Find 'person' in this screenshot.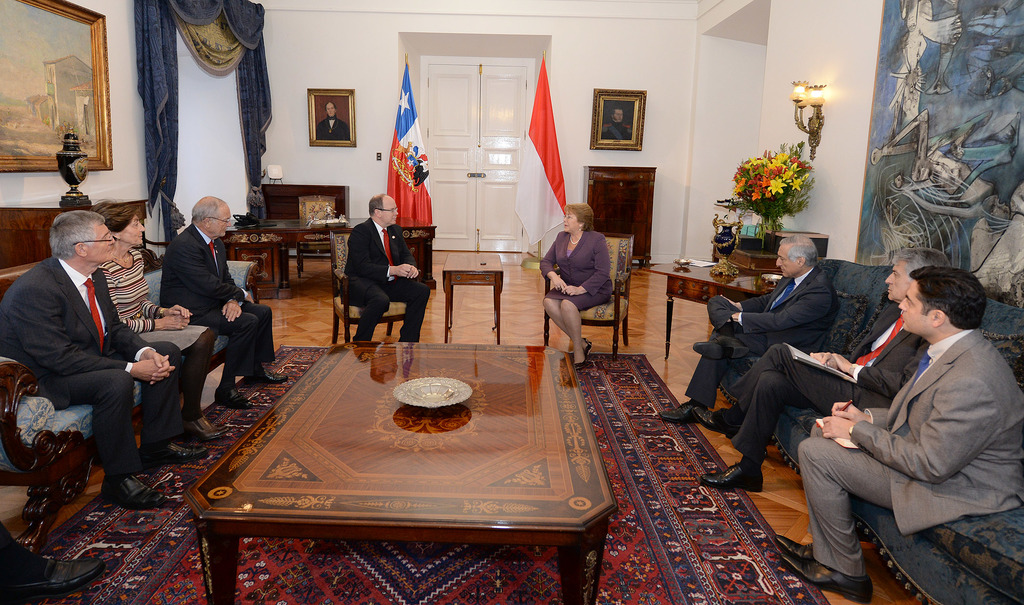
The bounding box for 'person' is rect(536, 201, 612, 372).
